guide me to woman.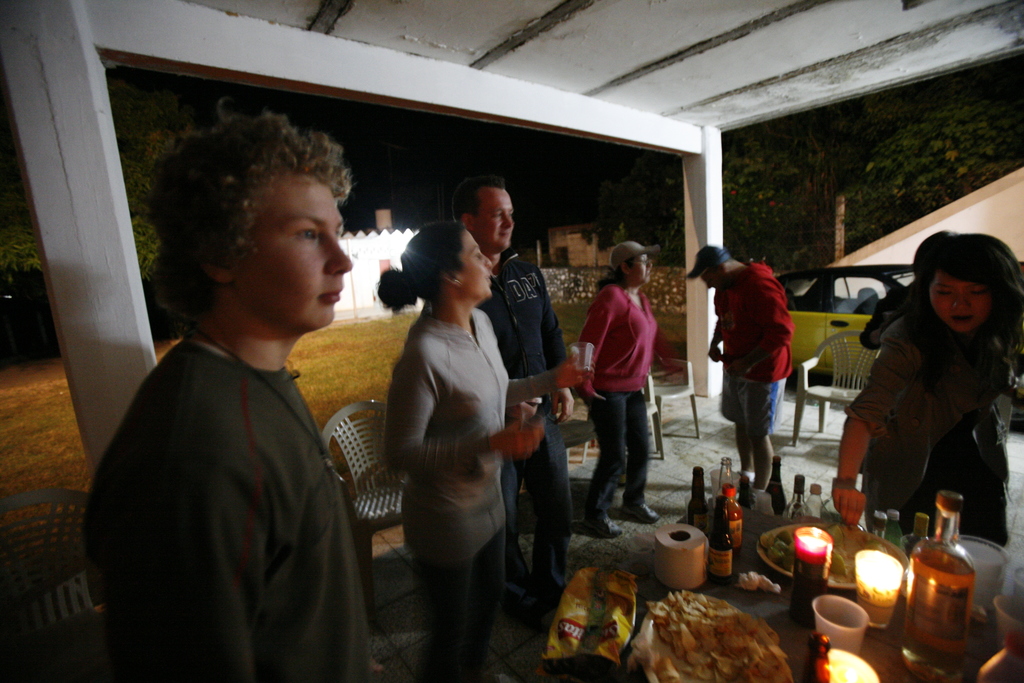
Guidance: left=575, top=235, right=669, bottom=541.
